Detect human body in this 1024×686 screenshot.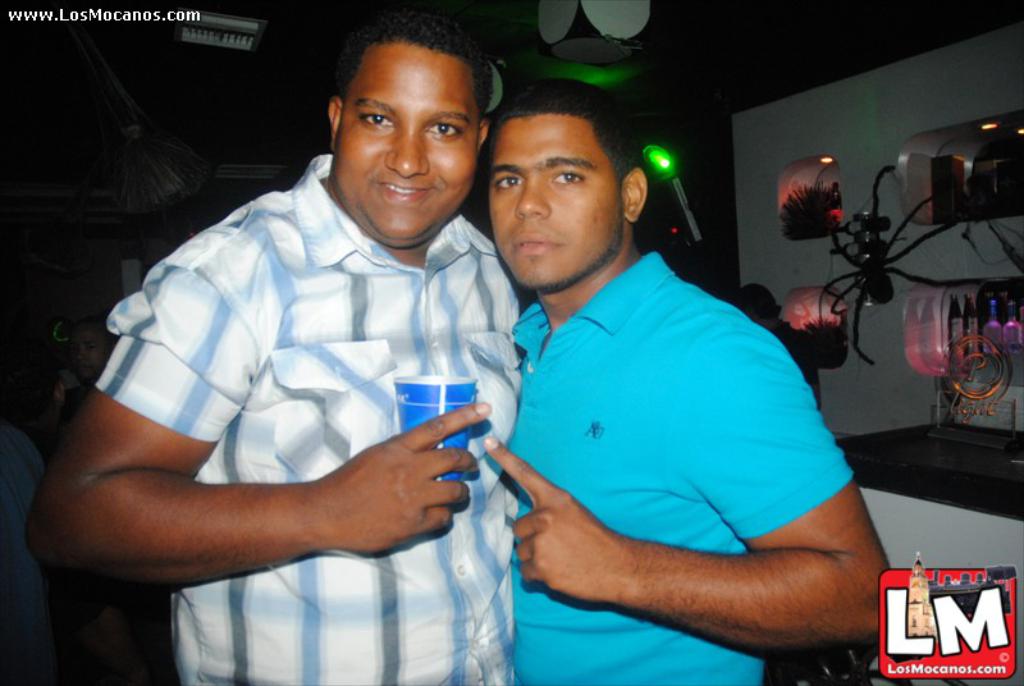
Detection: box(488, 77, 891, 680).
